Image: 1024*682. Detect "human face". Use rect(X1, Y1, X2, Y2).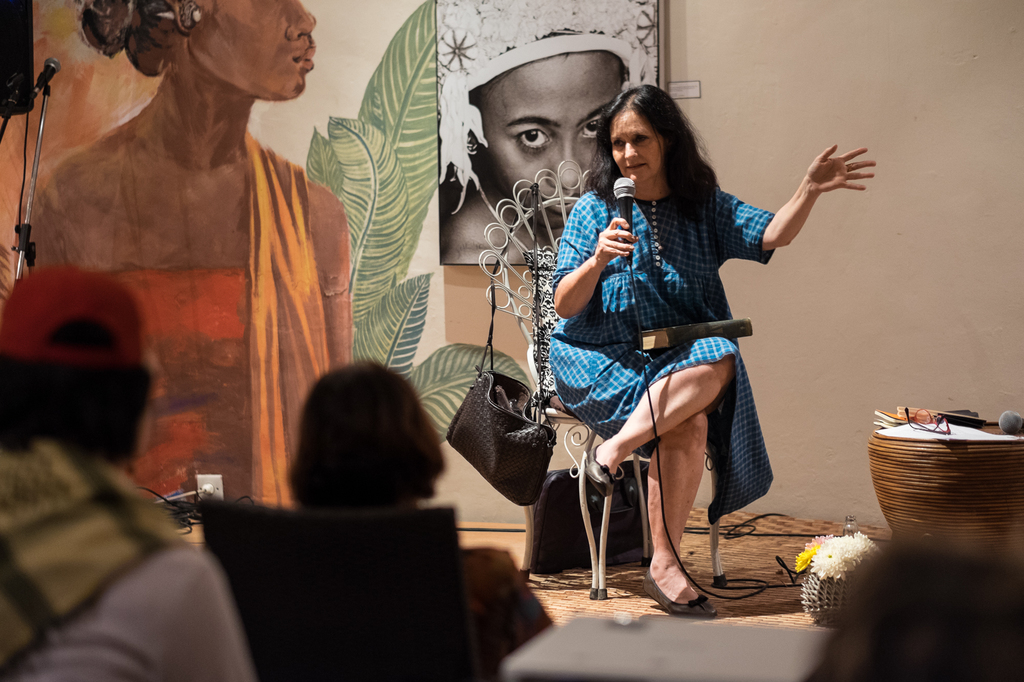
rect(194, 0, 319, 101).
